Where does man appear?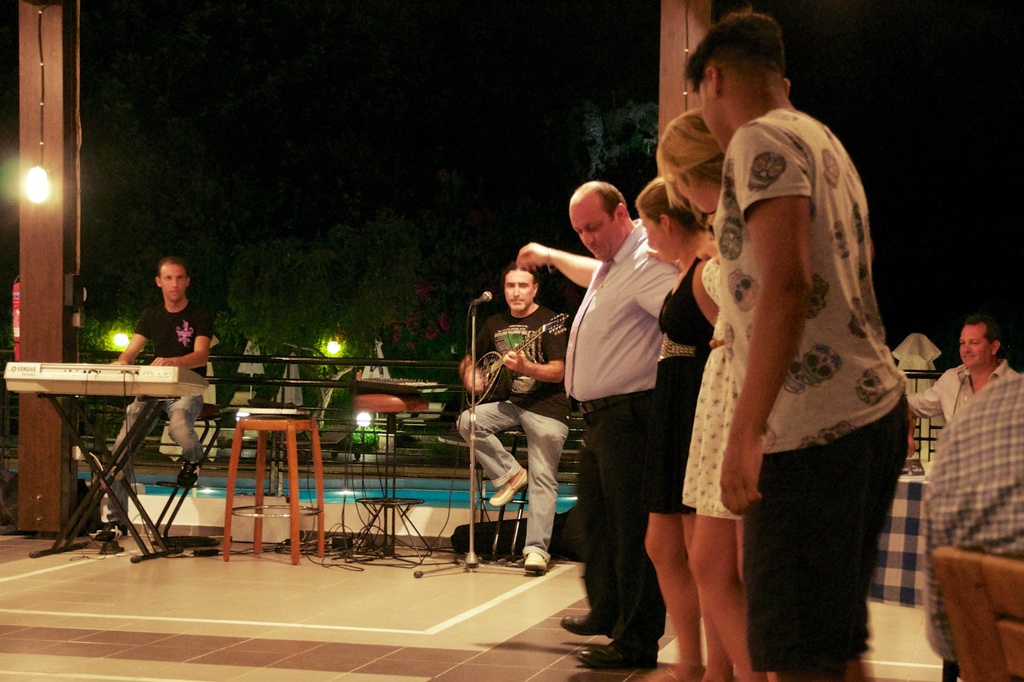
Appears at x1=515 y1=173 x2=693 y2=677.
